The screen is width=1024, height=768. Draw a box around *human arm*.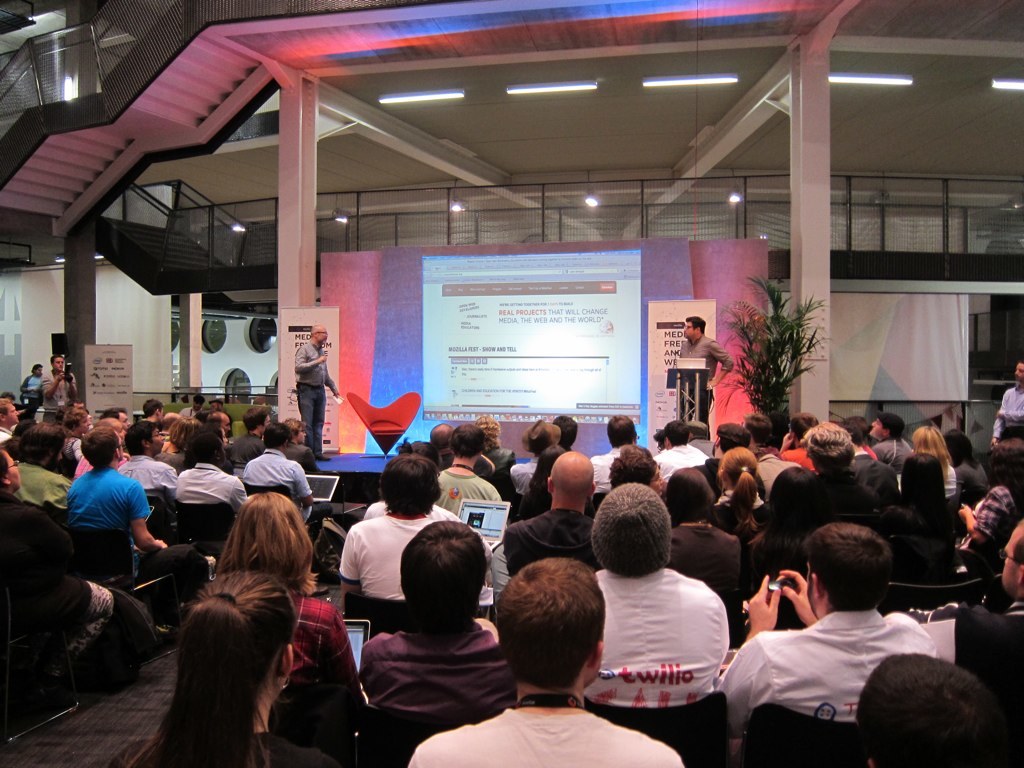
<bbox>296, 346, 331, 369</bbox>.
